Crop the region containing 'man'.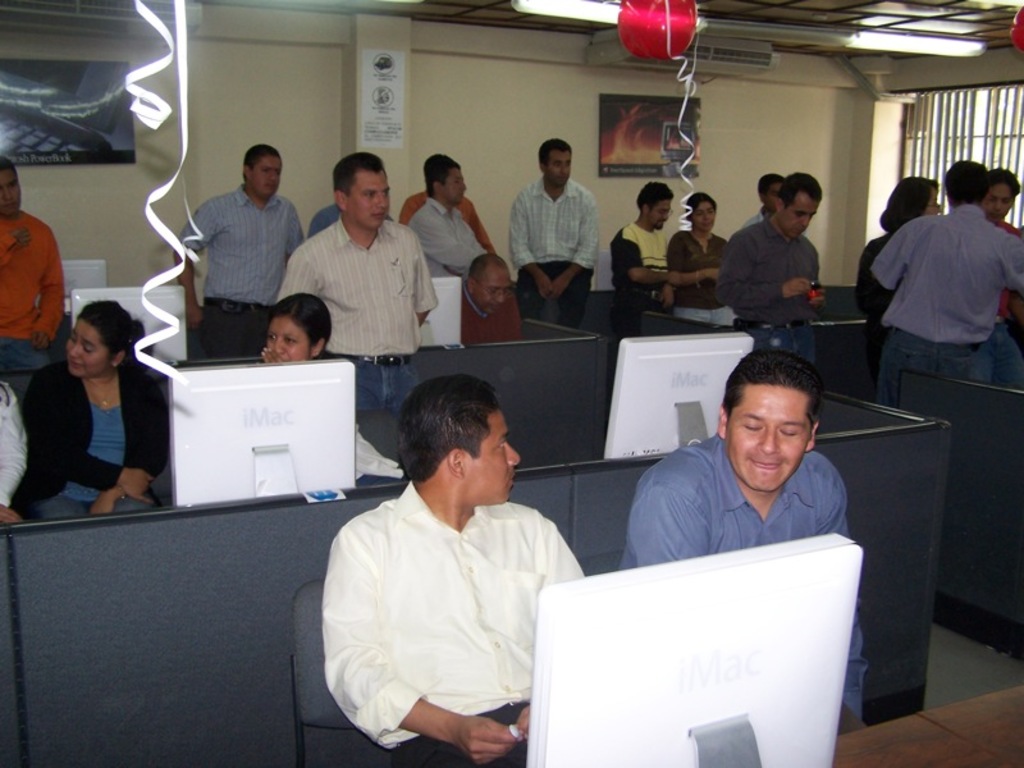
Crop region: 506,145,603,324.
